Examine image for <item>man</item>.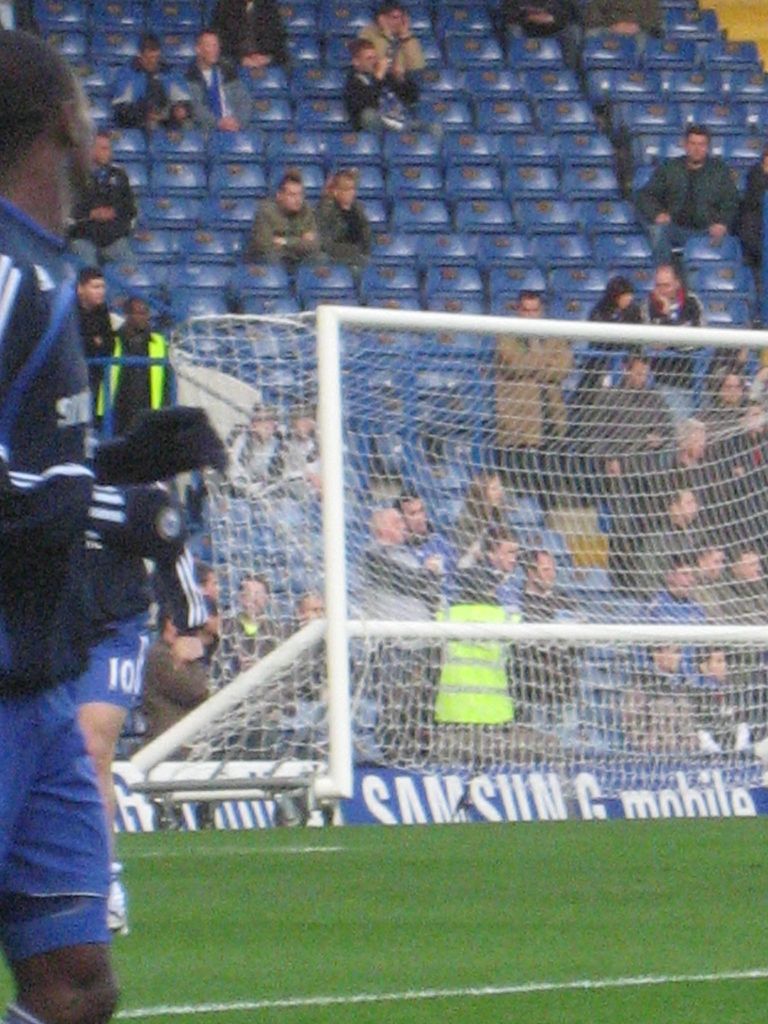
Examination result: 136,587,229,832.
